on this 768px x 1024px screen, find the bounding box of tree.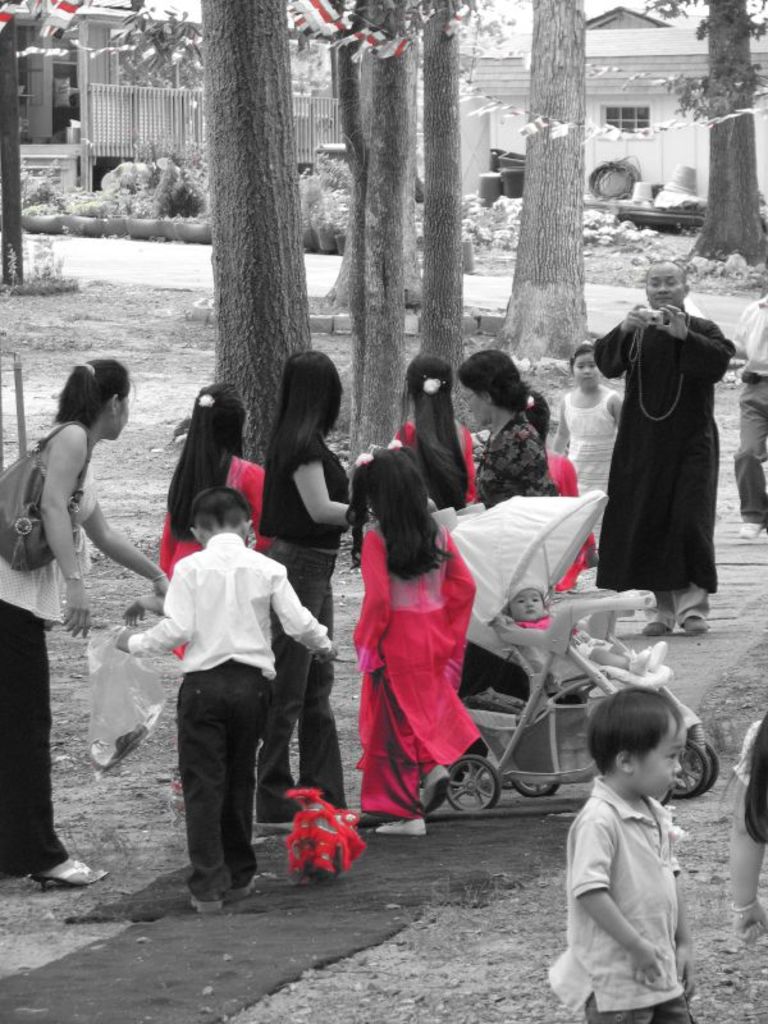
Bounding box: l=424, t=0, r=470, b=403.
